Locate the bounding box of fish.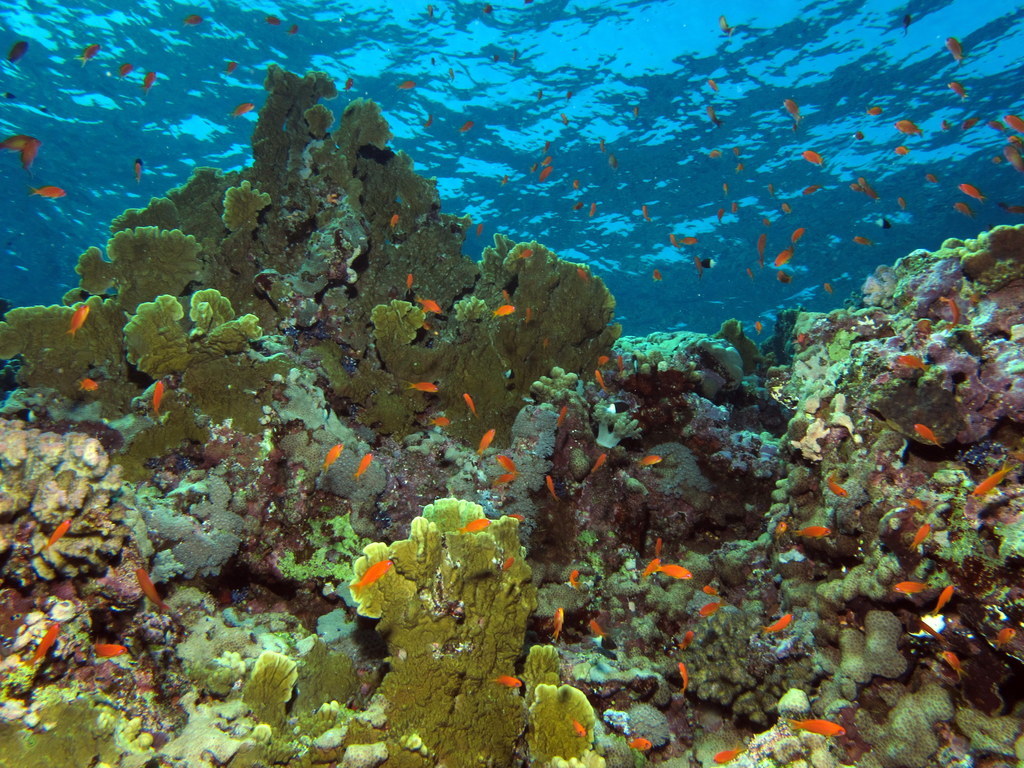
Bounding box: {"x1": 568, "y1": 571, "x2": 575, "y2": 585}.
